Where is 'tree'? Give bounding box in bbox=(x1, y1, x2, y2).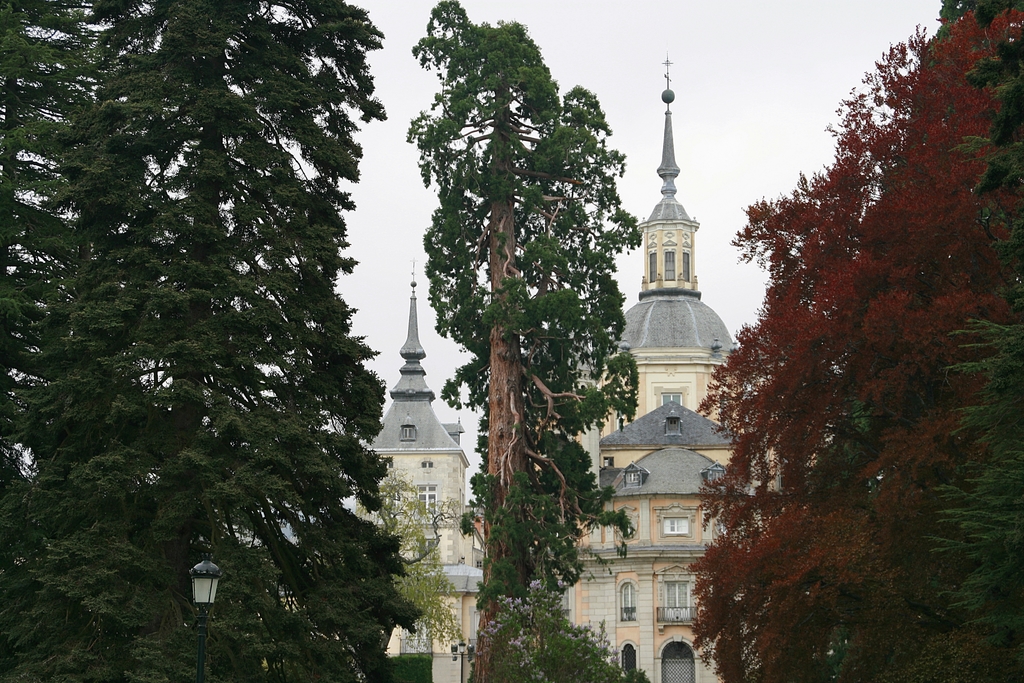
bbox=(351, 470, 472, 666).
